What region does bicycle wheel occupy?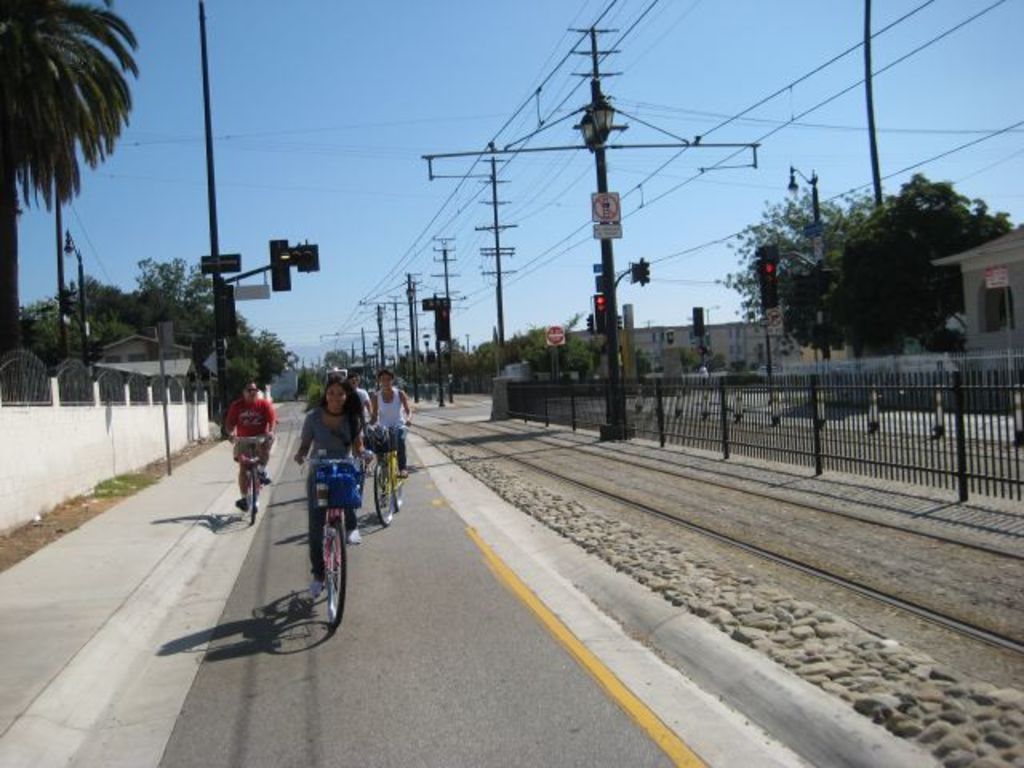
Rect(370, 458, 392, 522).
